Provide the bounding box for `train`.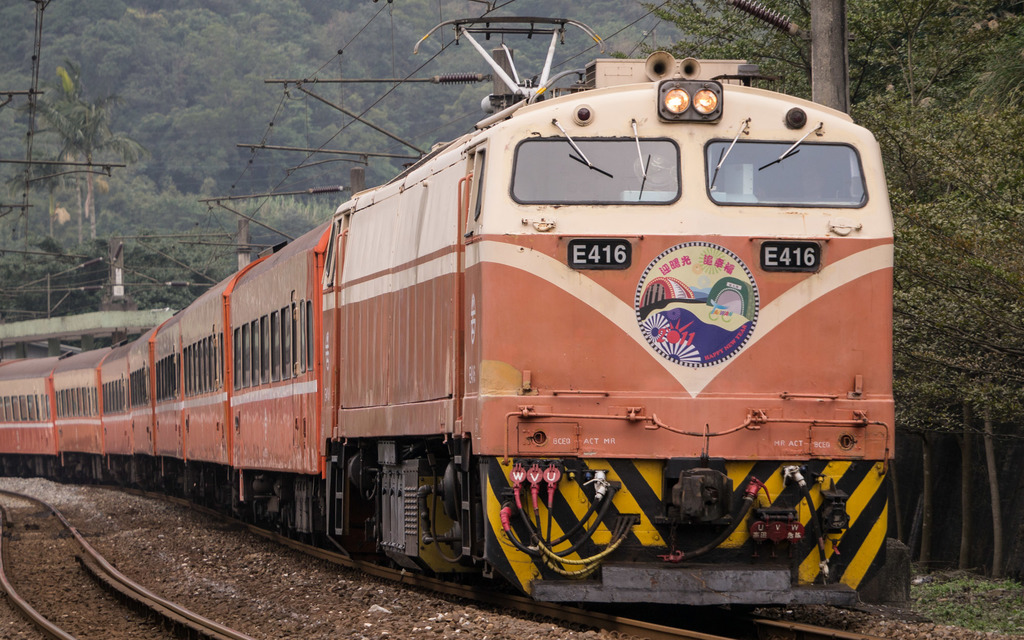
pyautogui.locateOnScreen(0, 13, 895, 600).
